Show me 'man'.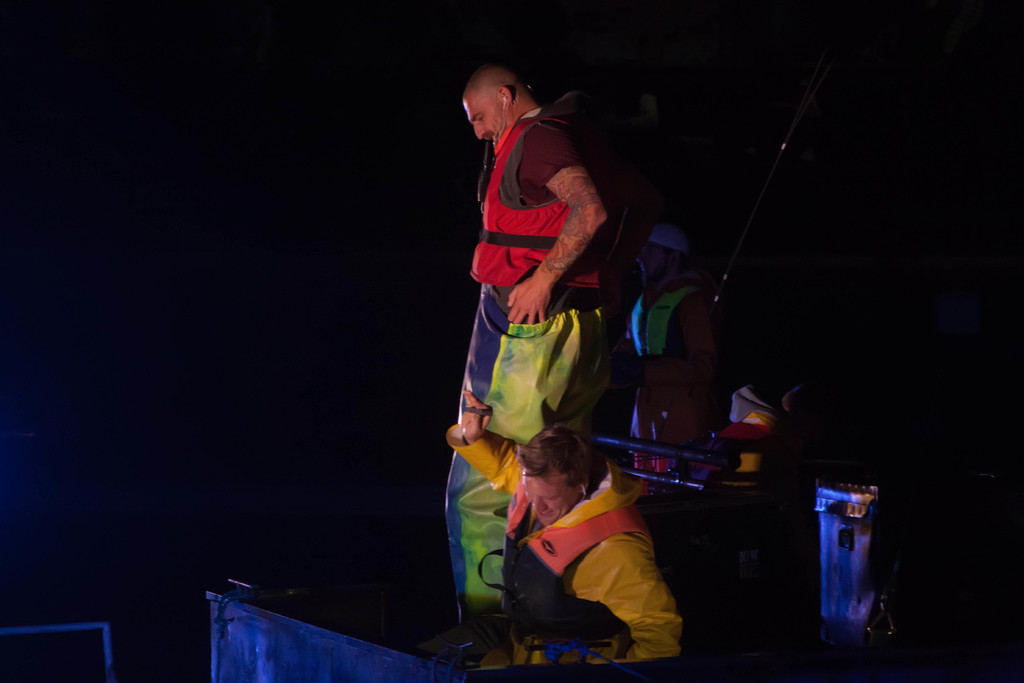
'man' is here: {"left": 438, "top": 68, "right": 615, "bottom": 651}.
